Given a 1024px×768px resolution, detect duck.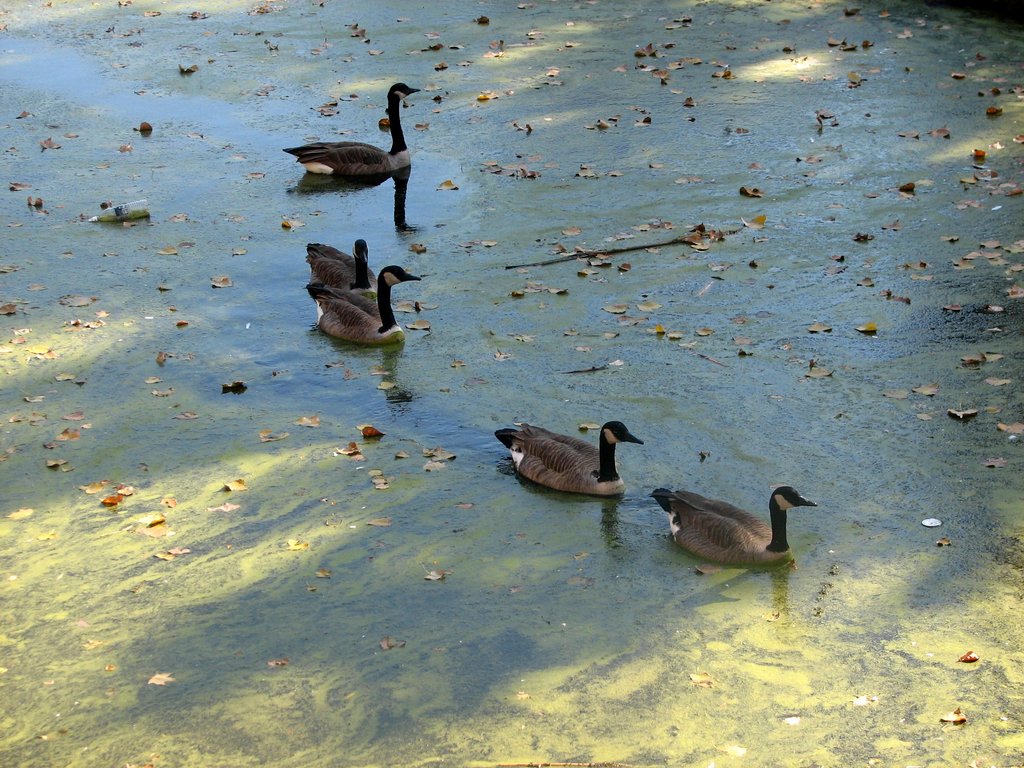
488,415,640,500.
